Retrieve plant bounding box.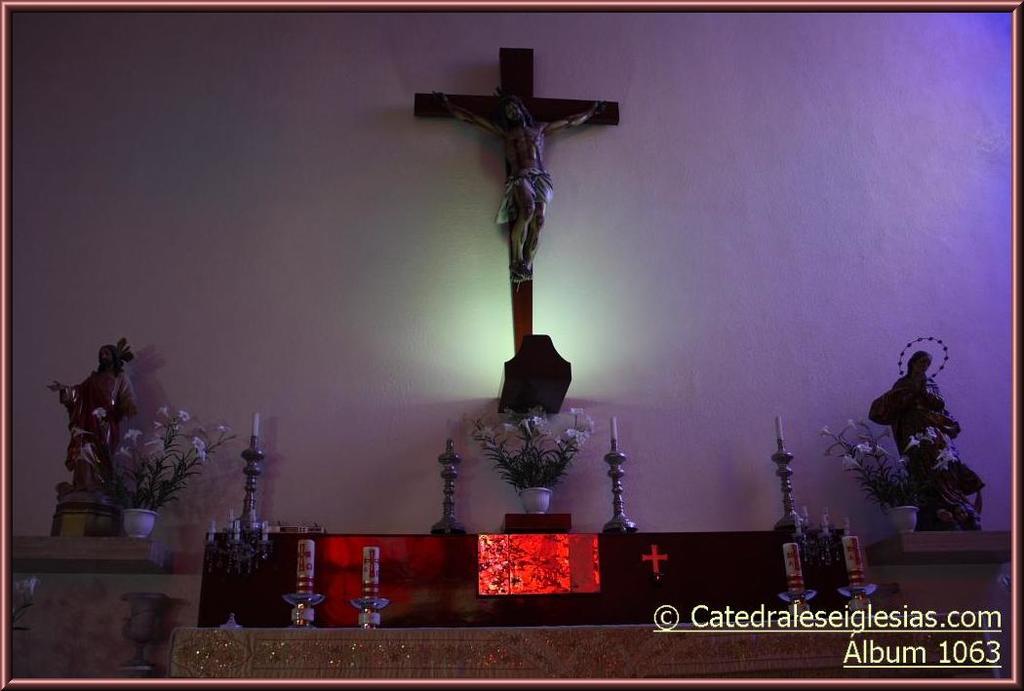
Bounding box: BBox(463, 397, 592, 493).
